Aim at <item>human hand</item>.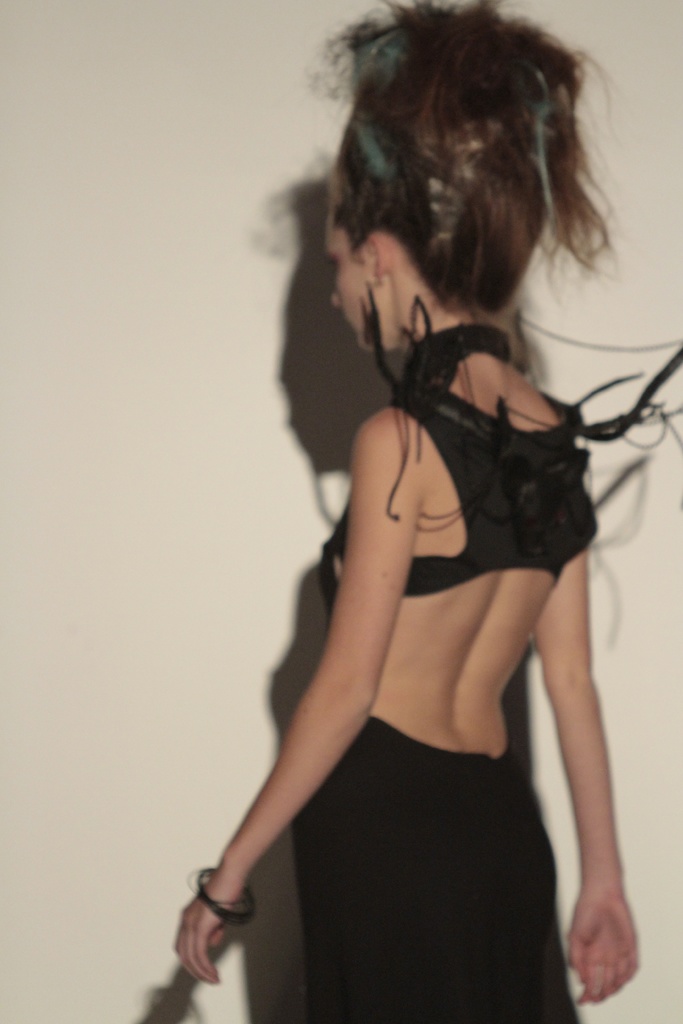
Aimed at [570,892,642,1007].
